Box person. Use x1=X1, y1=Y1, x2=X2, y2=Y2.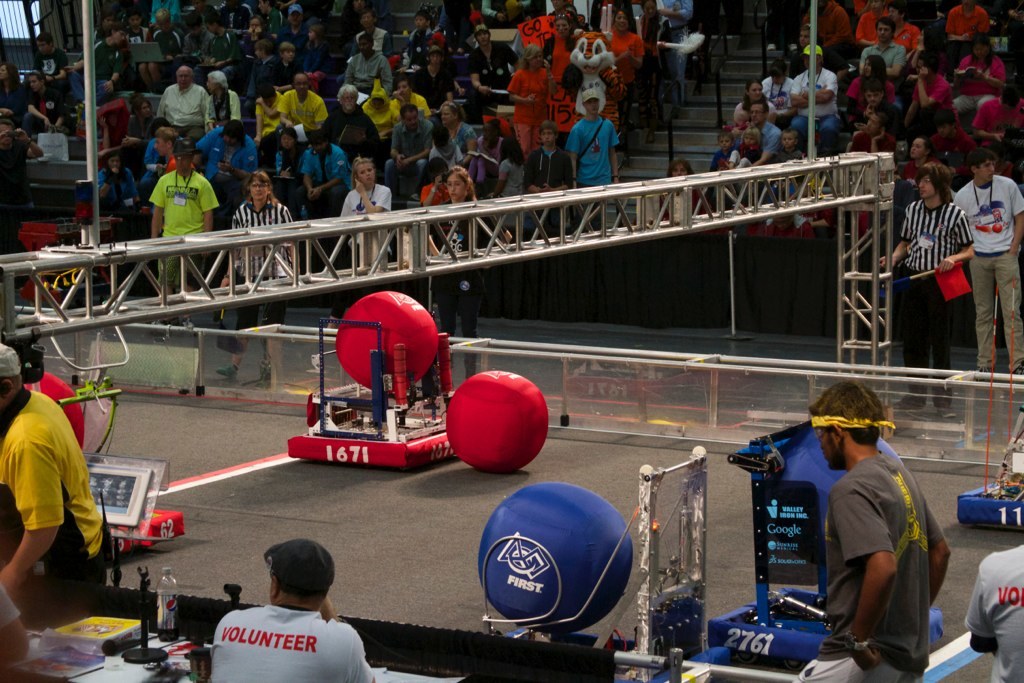
x1=733, y1=86, x2=787, y2=170.
